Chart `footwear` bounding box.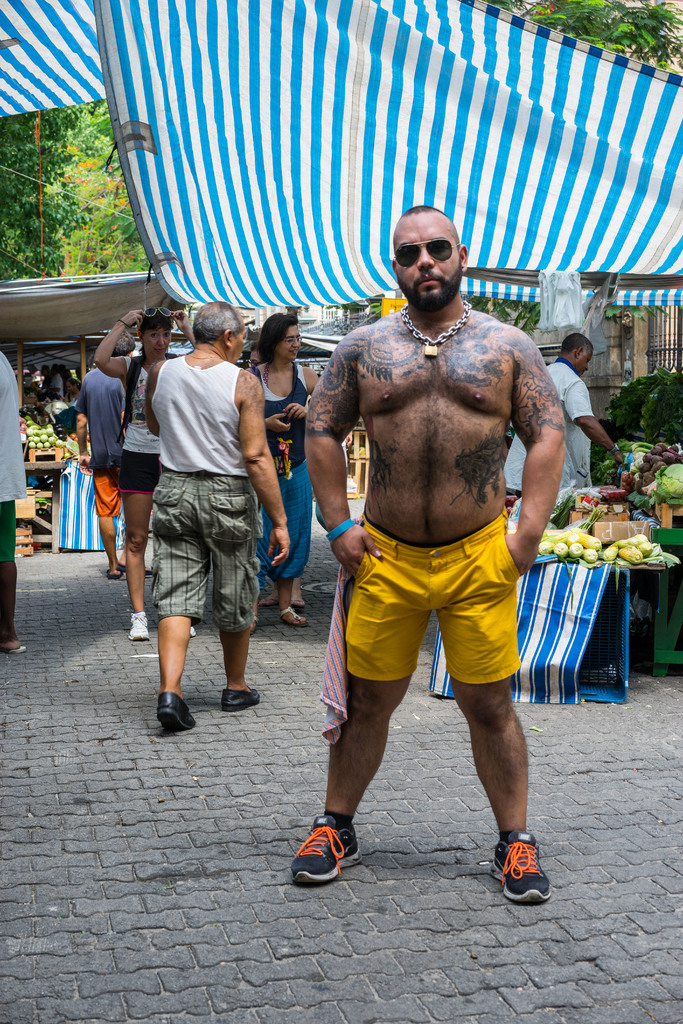
Charted: BBox(214, 684, 263, 717).
